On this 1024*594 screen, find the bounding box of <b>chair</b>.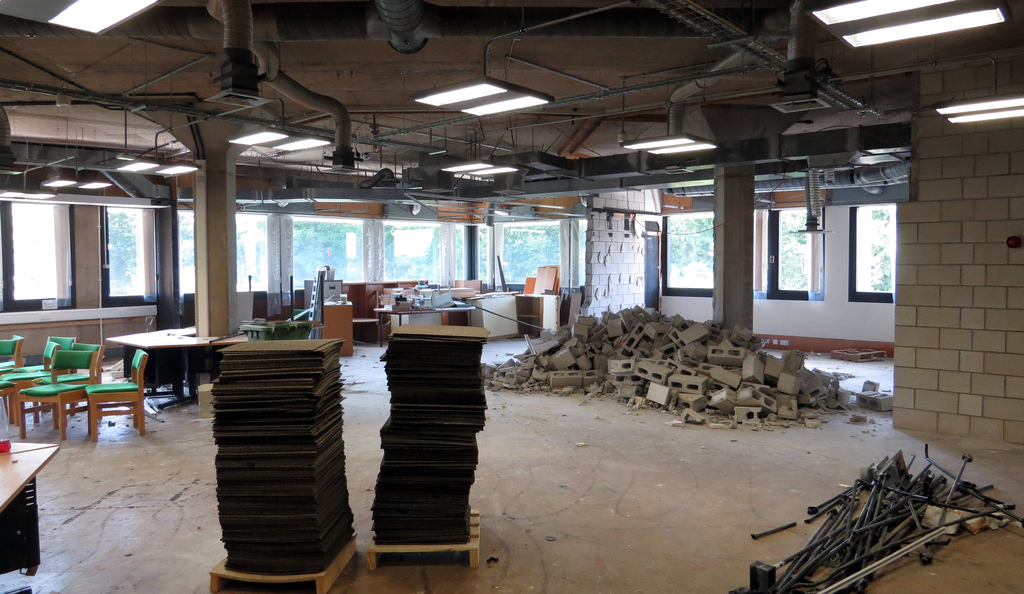
Bounding box: 86,353,148,442.
